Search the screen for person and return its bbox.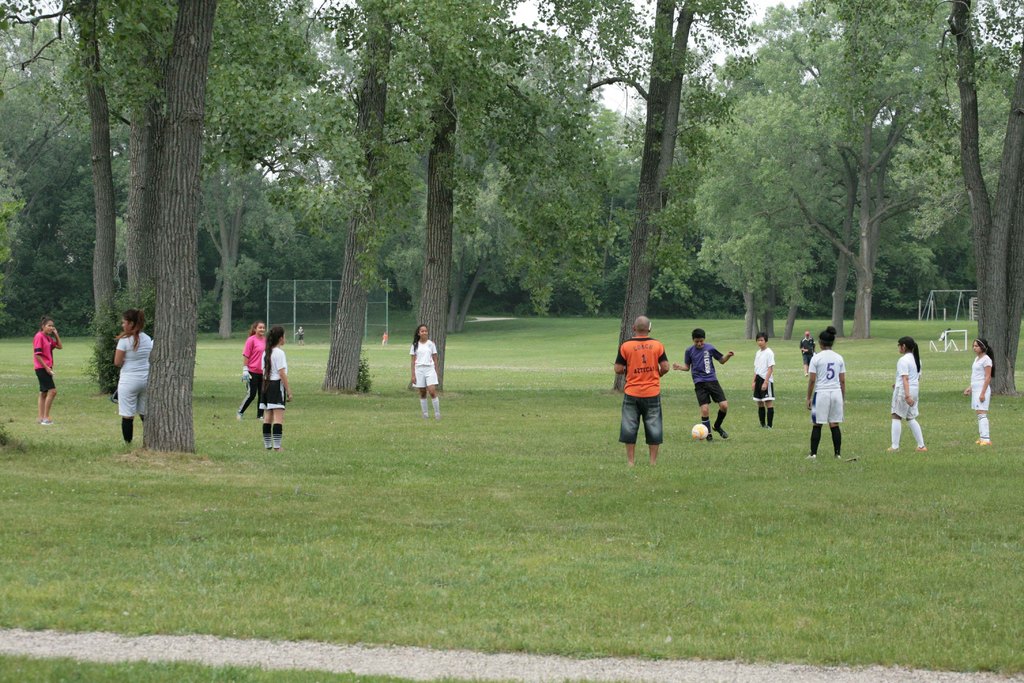
Found: box=[806, 325, 847, 457].
